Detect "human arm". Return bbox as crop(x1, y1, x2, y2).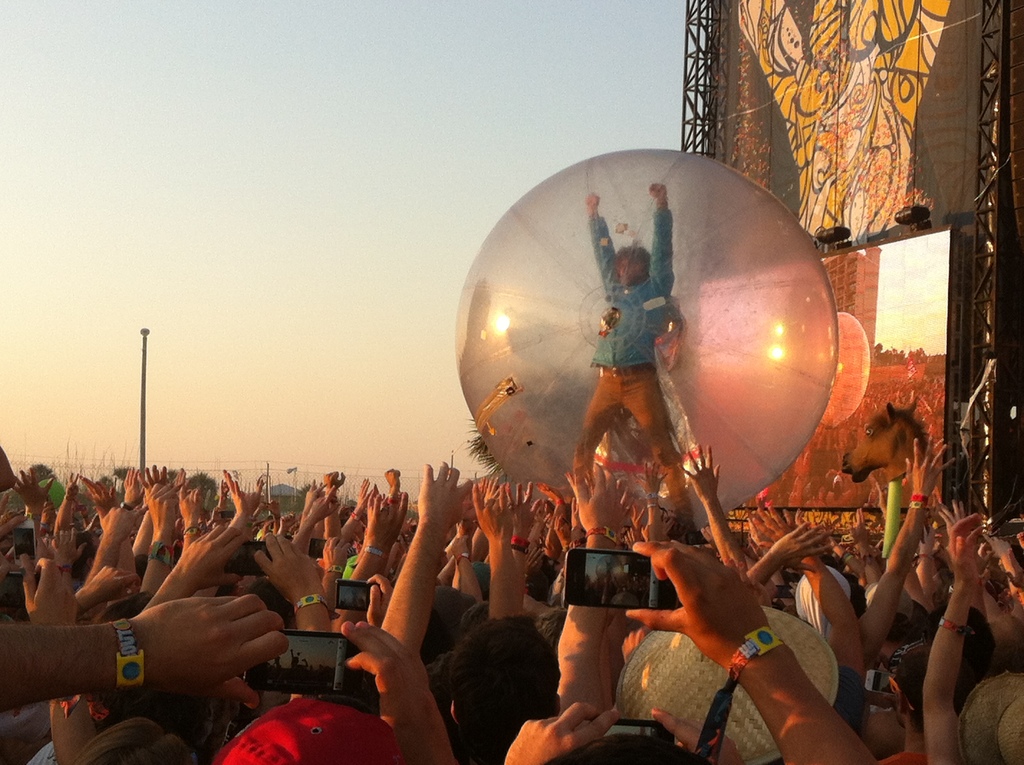
crop(677, 439, 753, 578).
